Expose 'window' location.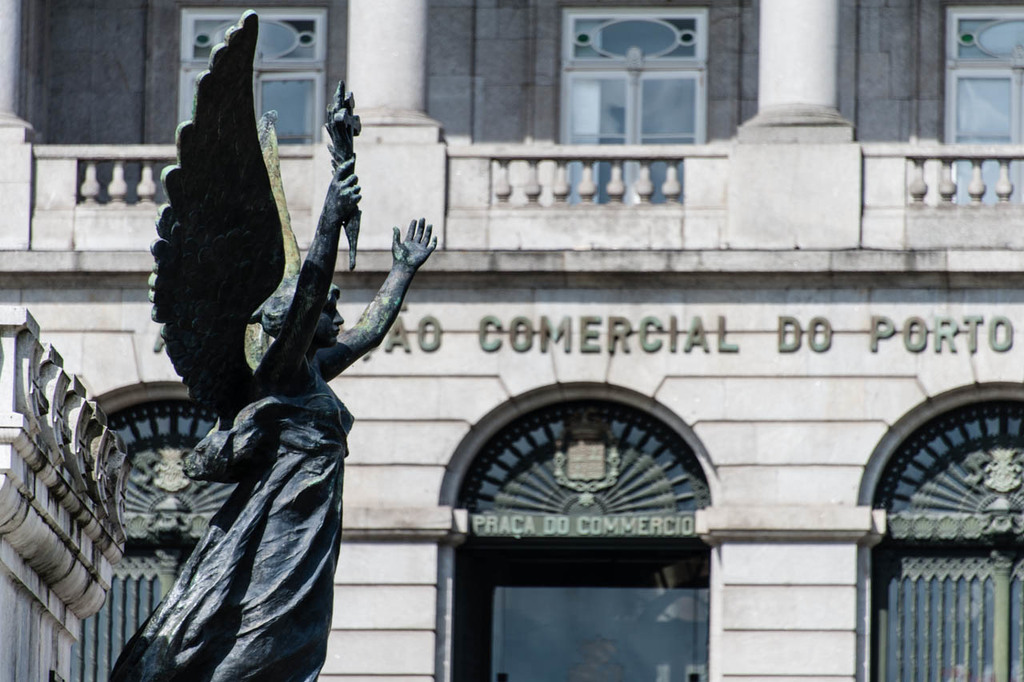
Exposed at [866, 396, 1023, 681].
